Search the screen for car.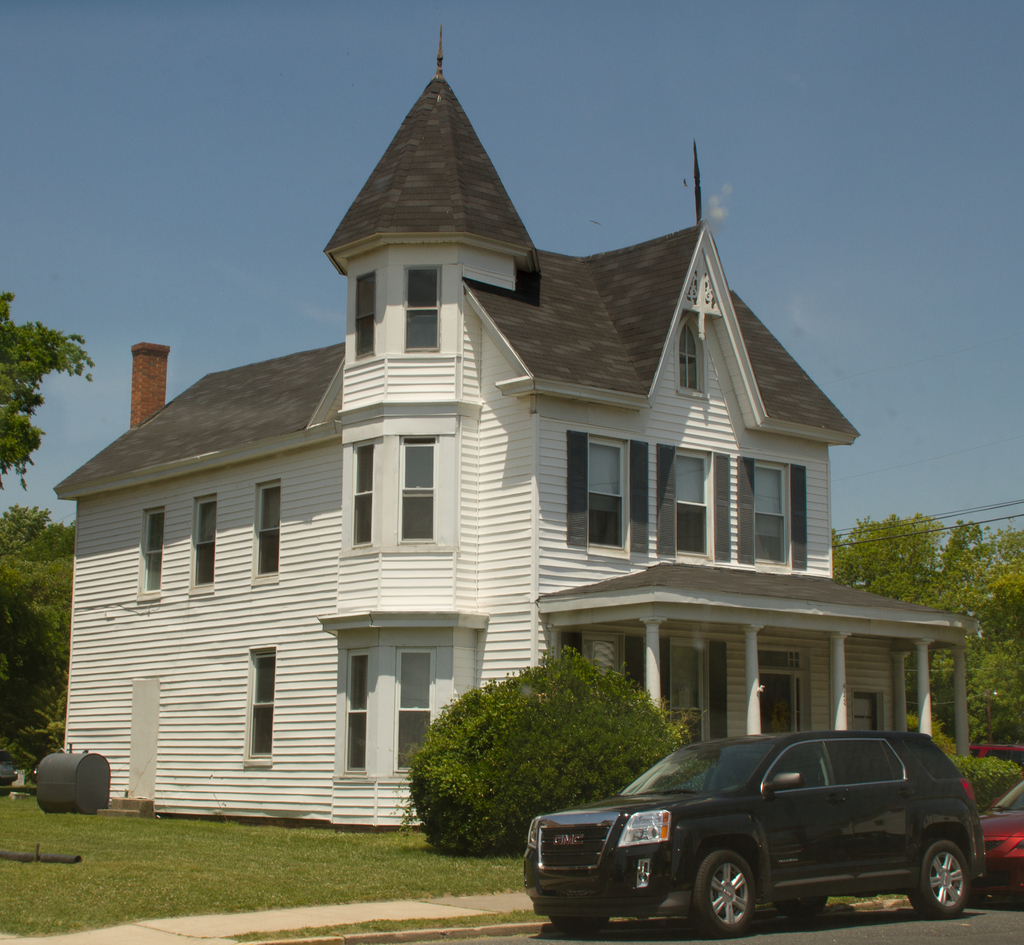
Found at box=[977, 779, 1023, 908].
